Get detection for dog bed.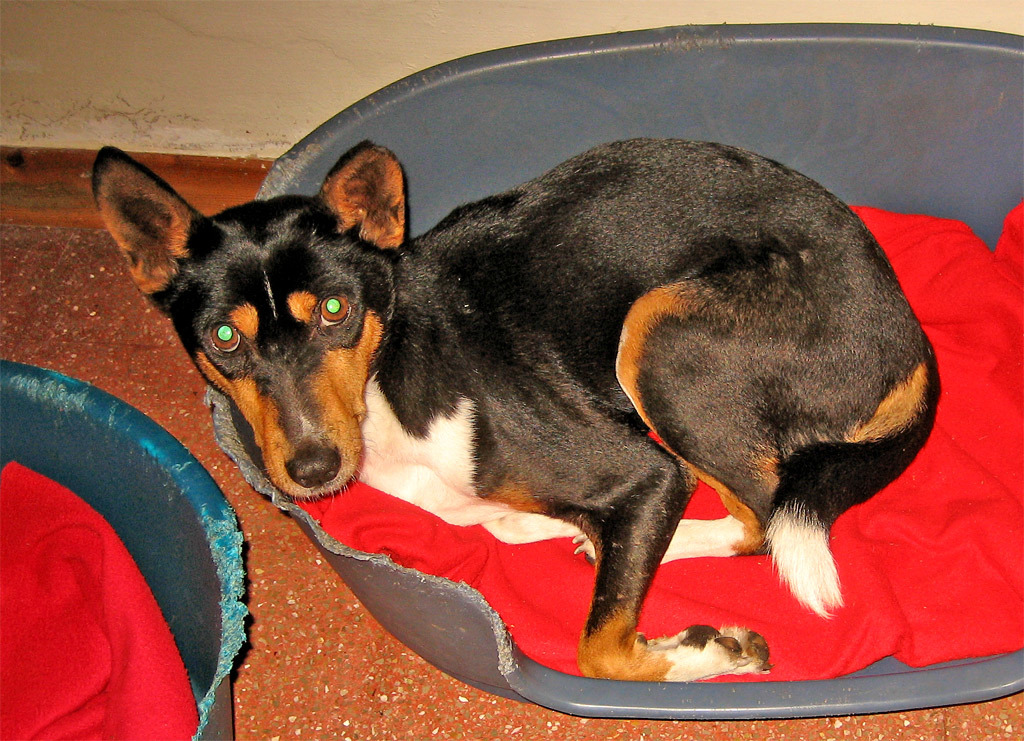
Detection: (left=289, top=206, right=1023, bottom=684).
